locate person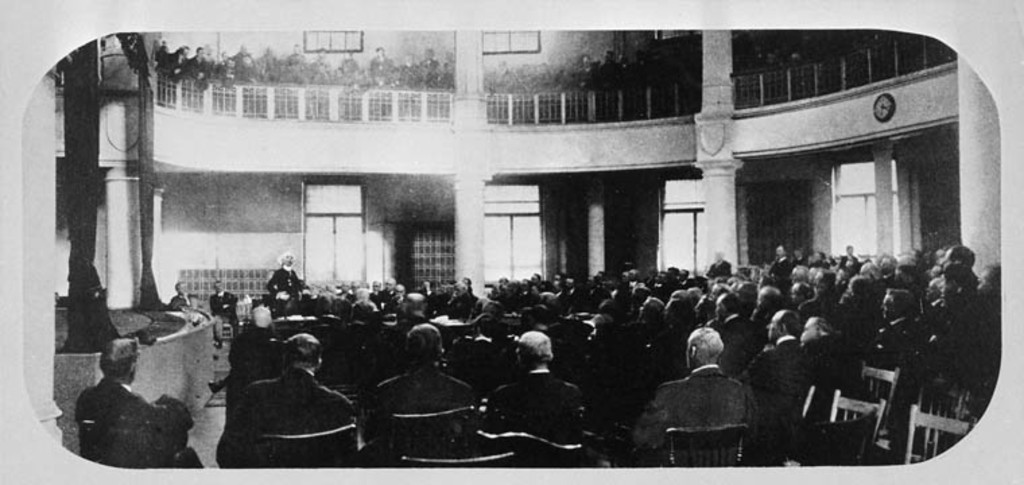
<bbox>171, 276, 199, 309</bbox>
